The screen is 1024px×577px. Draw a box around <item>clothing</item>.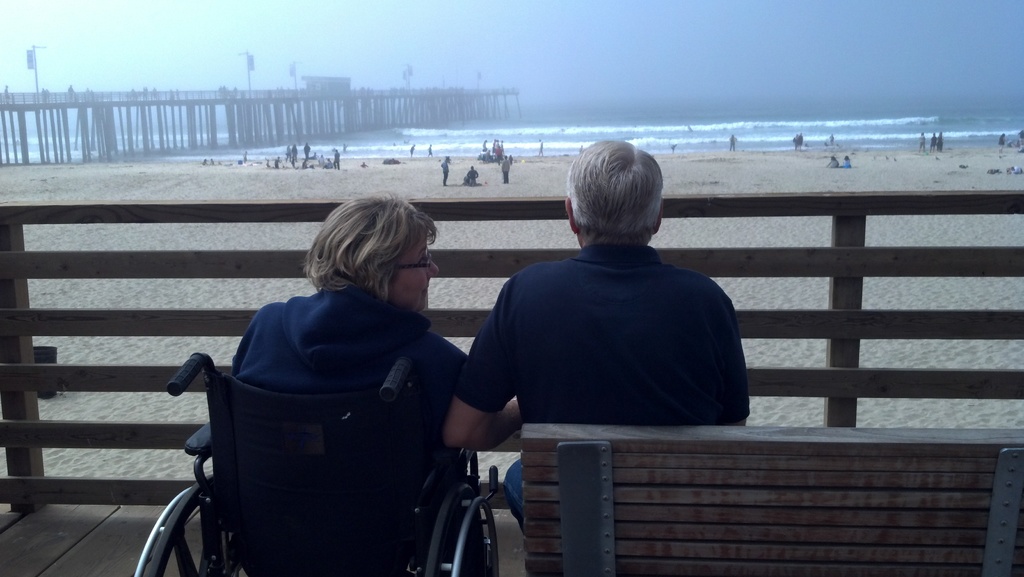
[x1=930, y1=137, x2=938, y2=147].
